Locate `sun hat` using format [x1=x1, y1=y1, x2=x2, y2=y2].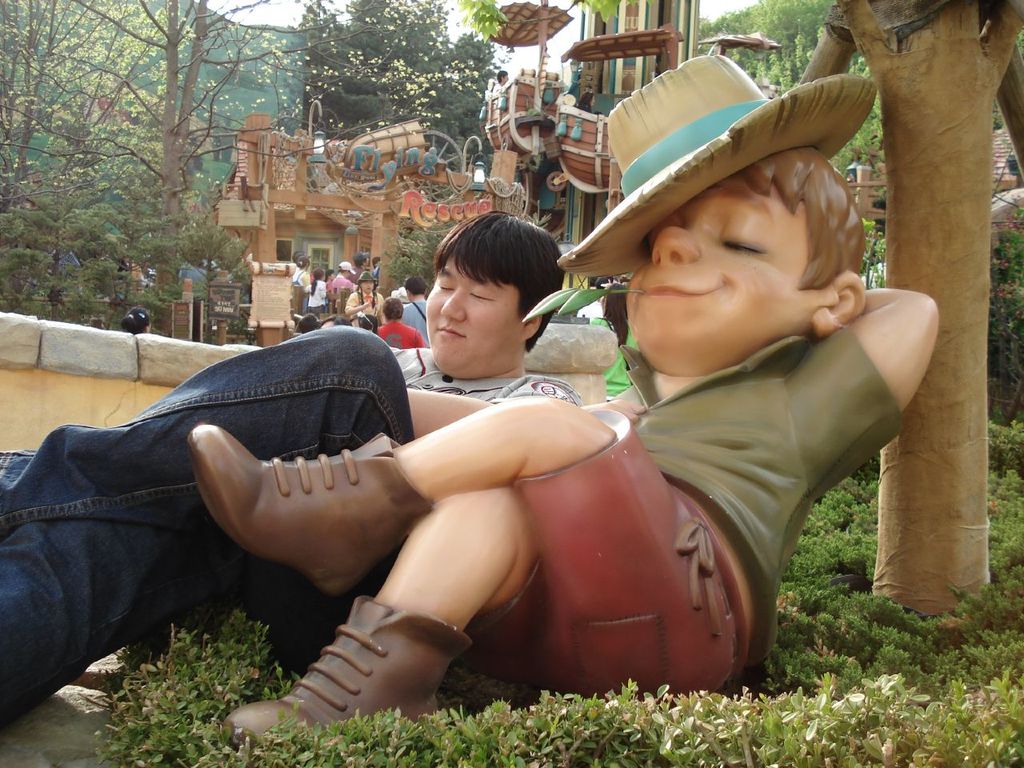
[x1=338, y1=258, x2=358, y2=270].
